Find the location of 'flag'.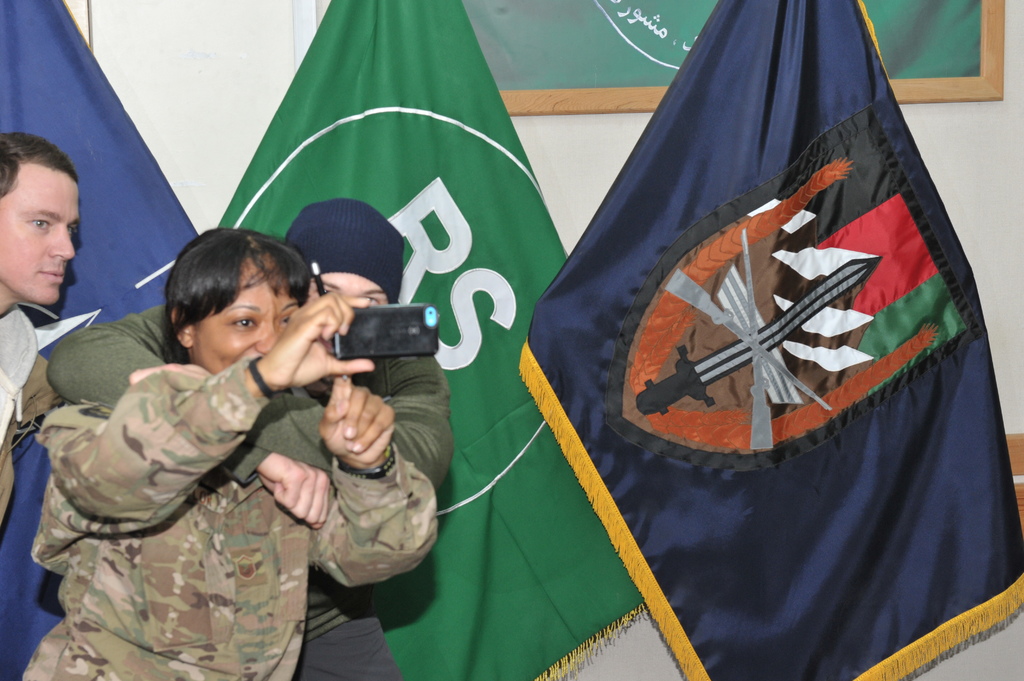
Location: x1=516 y1=0 x2=1023 y2=680.
